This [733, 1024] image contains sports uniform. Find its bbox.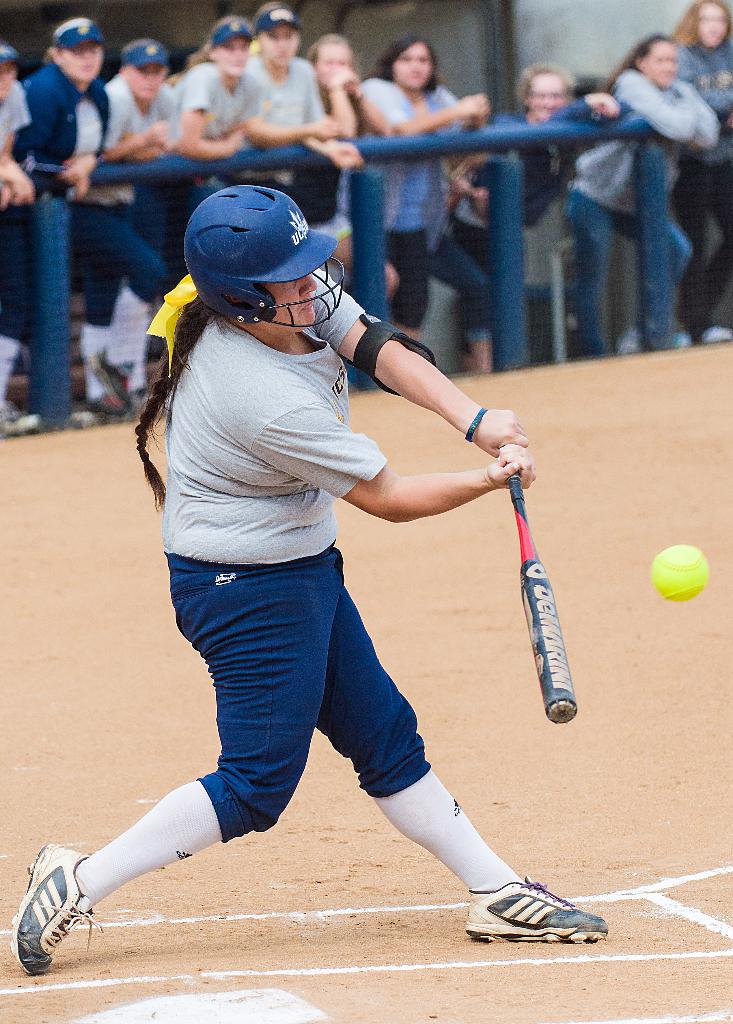
detection(12, 55, 173, 389).
